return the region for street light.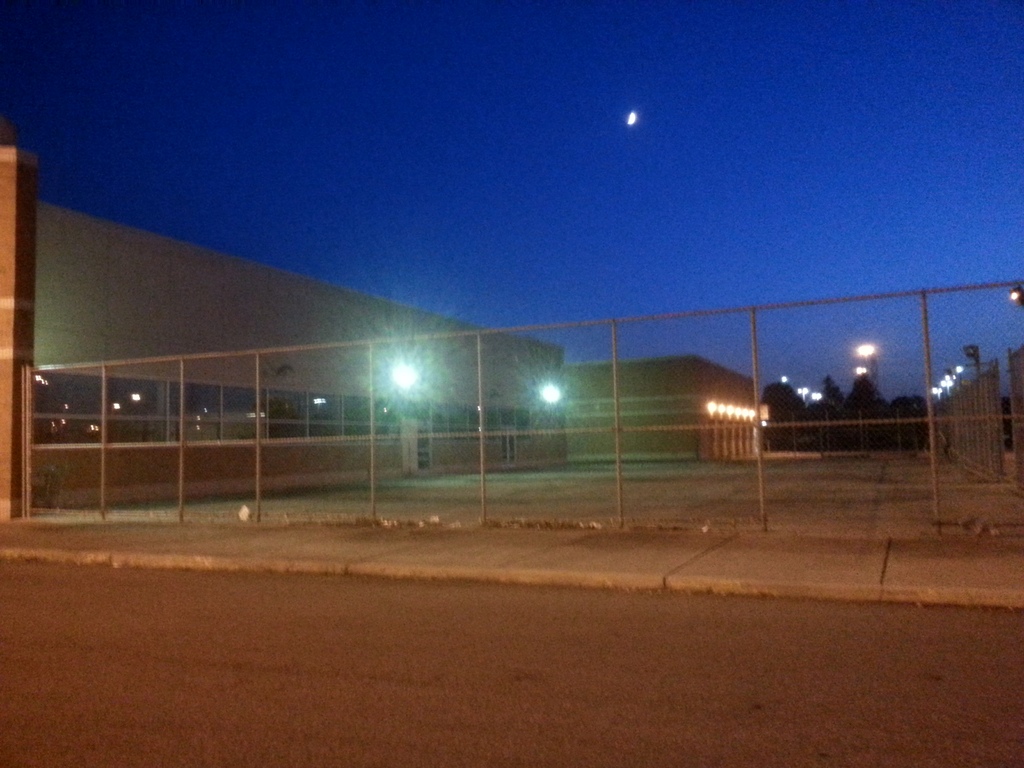
<box>938,368,952,396</box>.
